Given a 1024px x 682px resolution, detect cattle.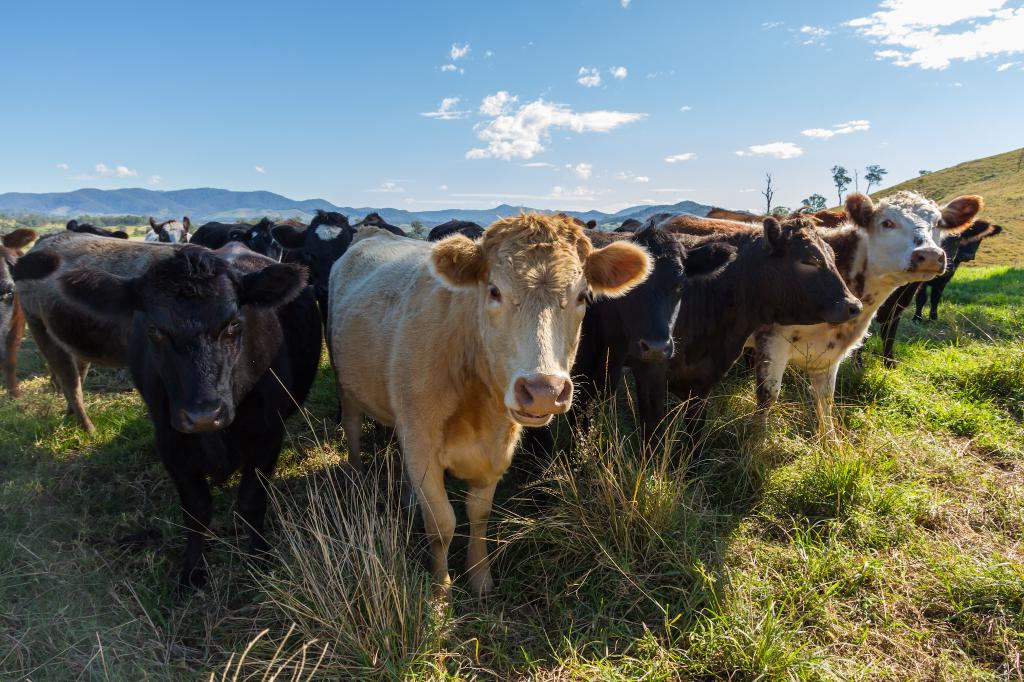
Rect(190, 217, 273, 253).
